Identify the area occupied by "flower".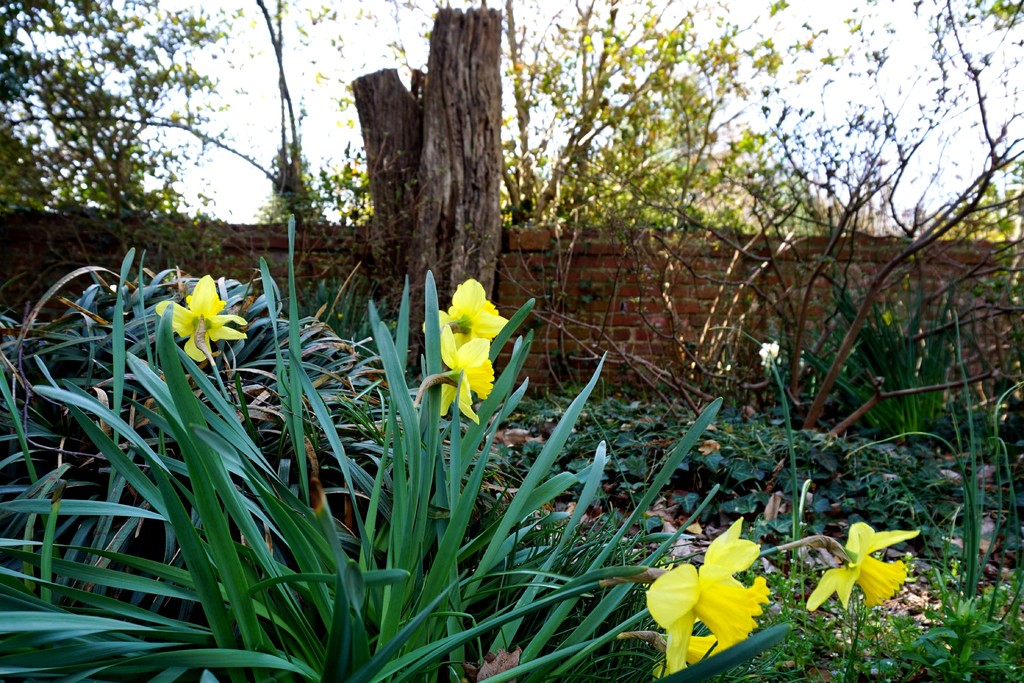
Area: detection(434, 323, 493, 426).
